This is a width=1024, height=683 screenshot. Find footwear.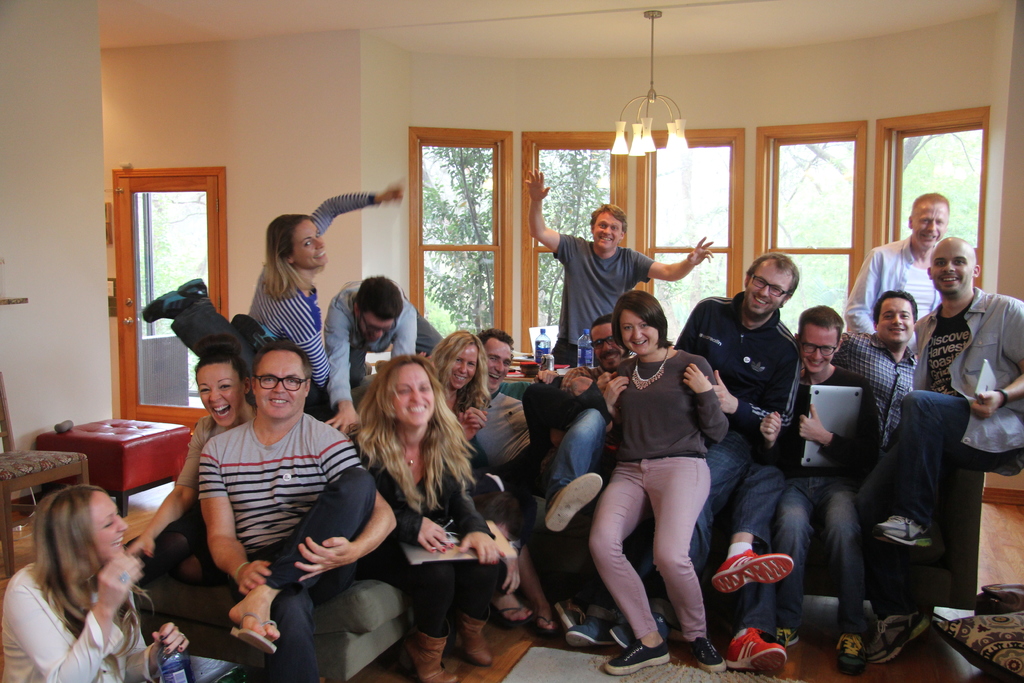
Bounding box: rect(706, 552, 797, 598).
